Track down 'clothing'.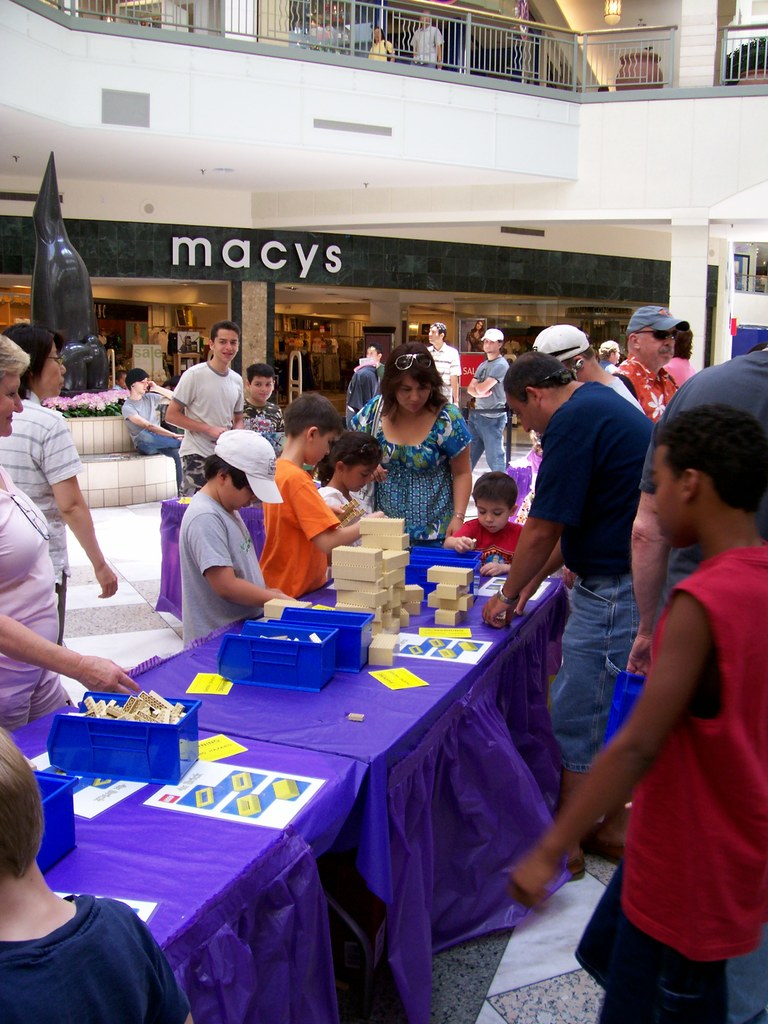
Tracked to 346/351/382/411.
